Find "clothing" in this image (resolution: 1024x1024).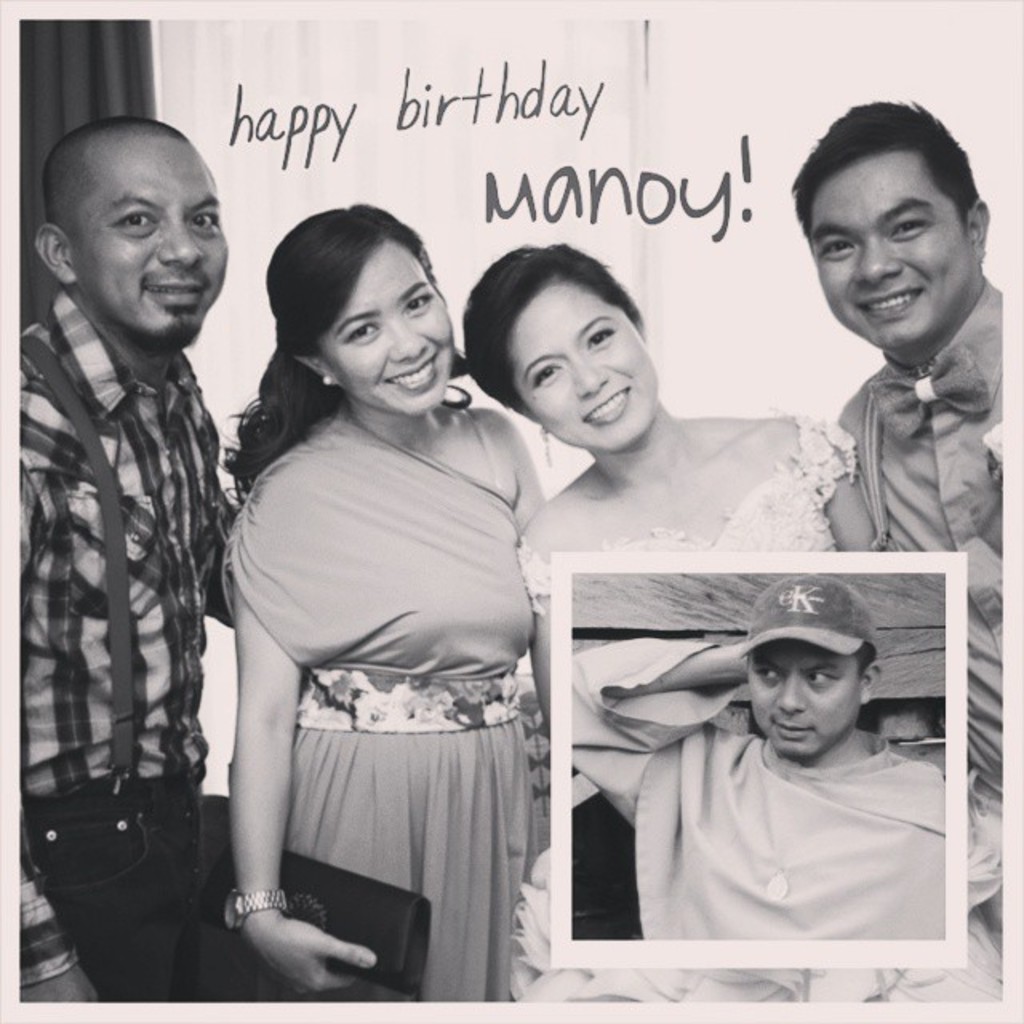
[left=222, top=323, right=565, bottom=994].
